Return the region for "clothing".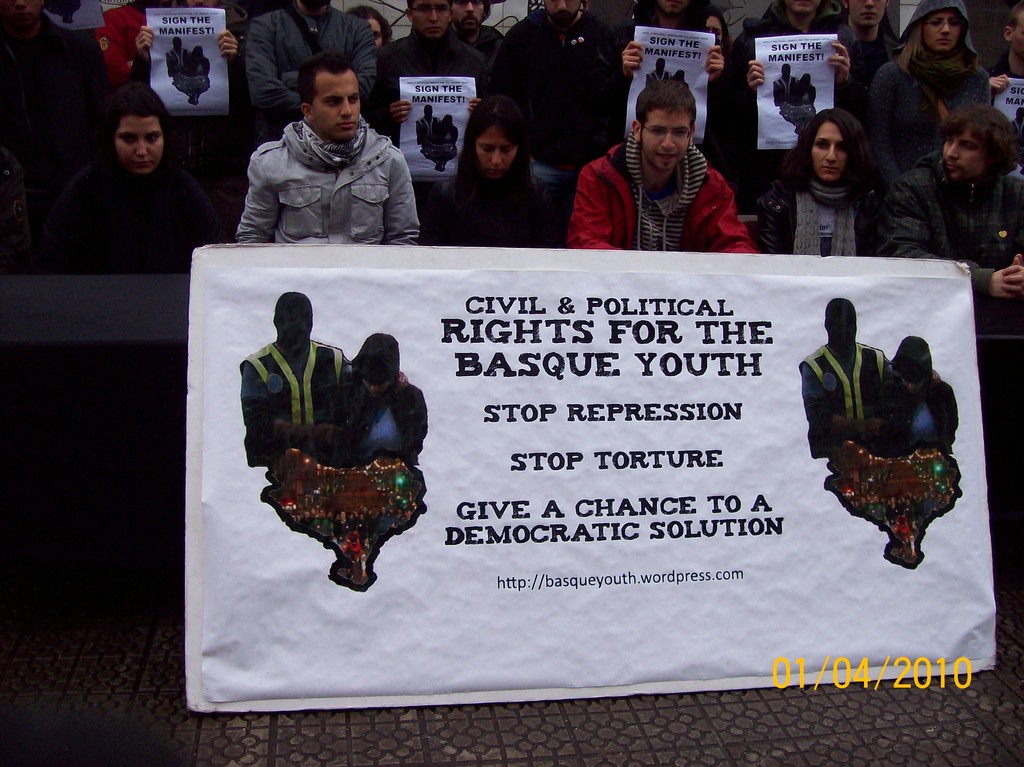
pyautogui.locateOnScreen(364, 35, 495, 147).
